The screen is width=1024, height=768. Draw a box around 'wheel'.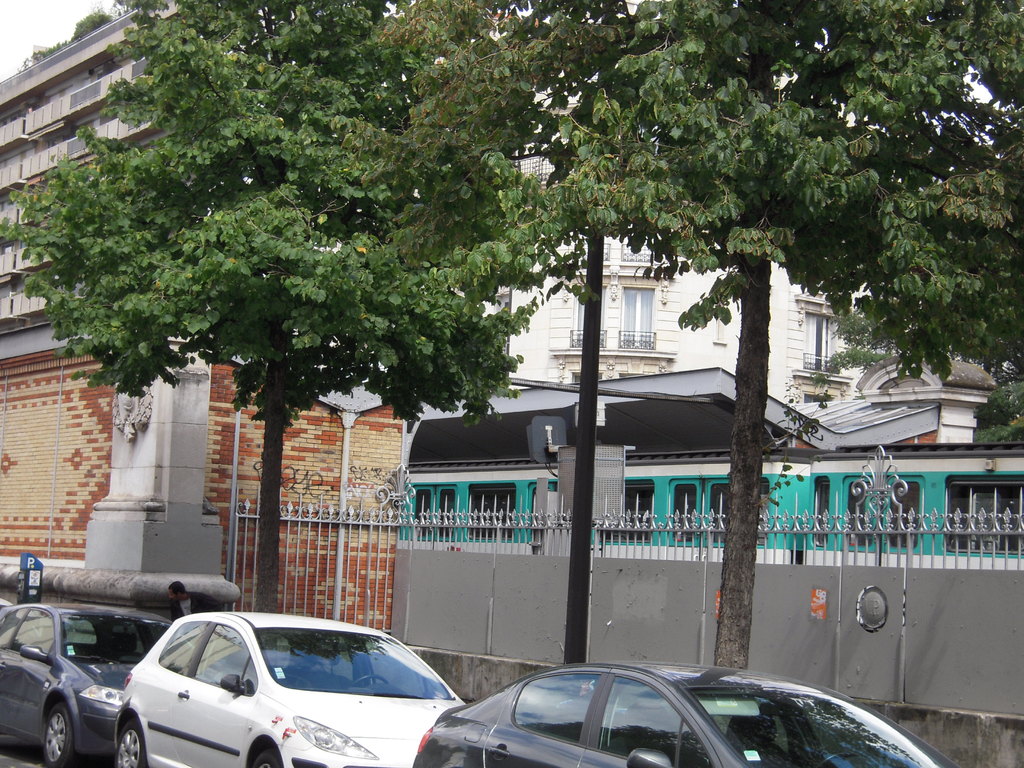
<bbox>115, 719, 145, 767</bbox>.
